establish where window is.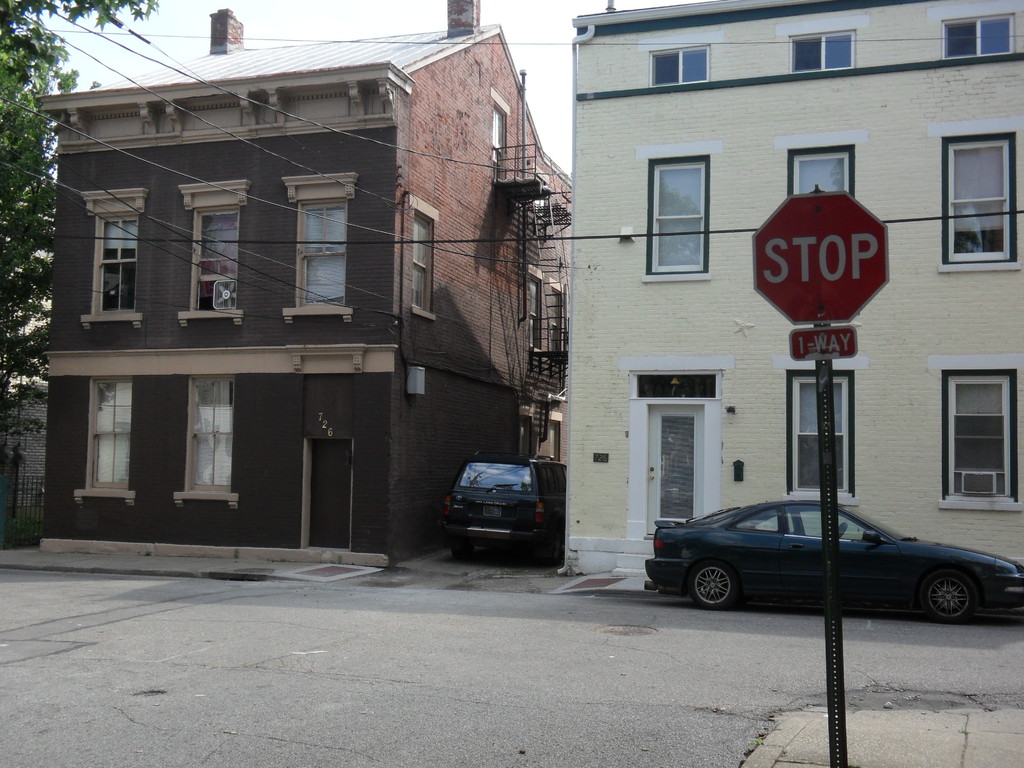
Established at <box>625,148,716,281</box>.
